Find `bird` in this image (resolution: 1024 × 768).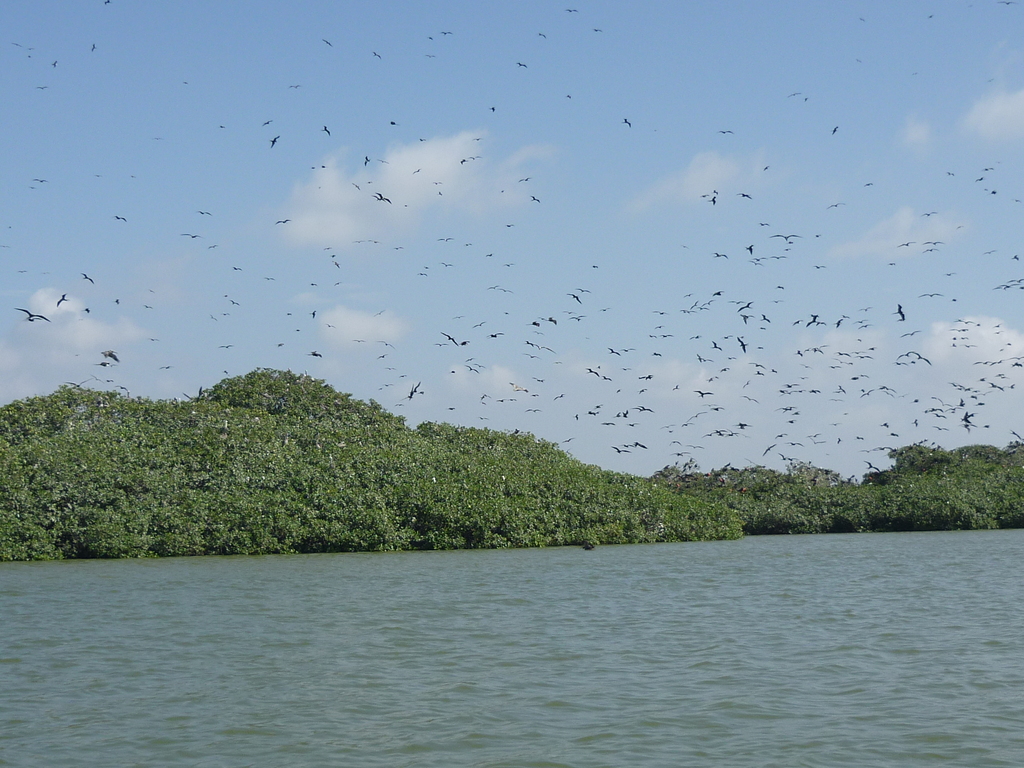
888,305,908,325.
